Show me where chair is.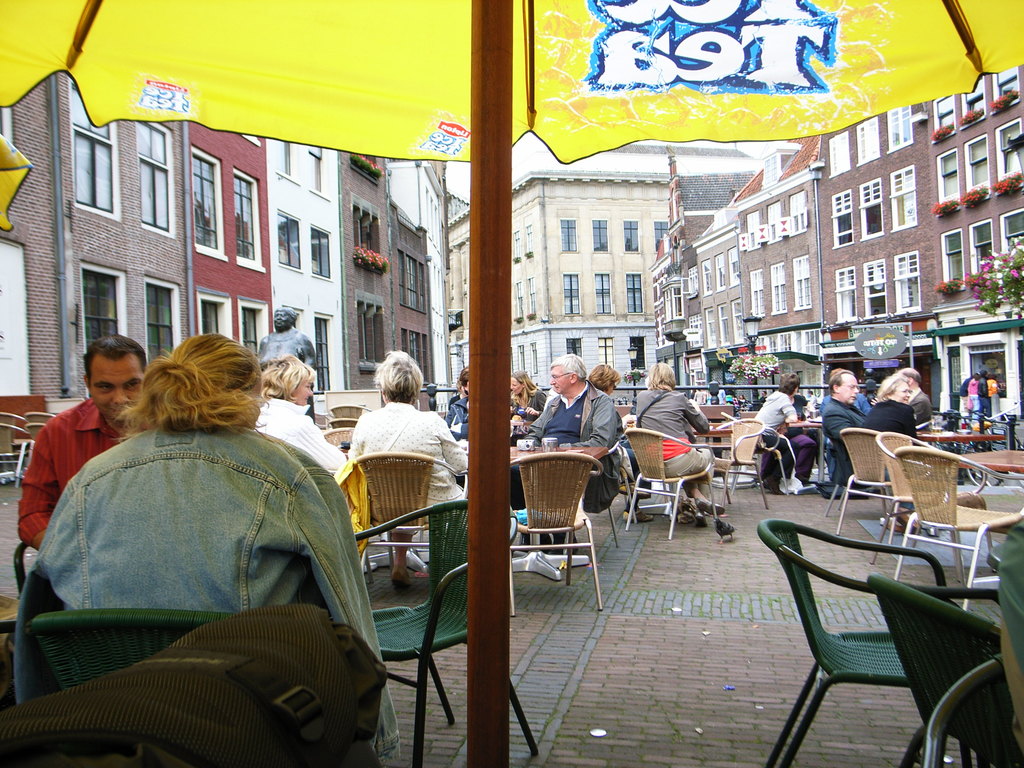
chair is at x1=876 y1=431 x2=996 y2=586.
